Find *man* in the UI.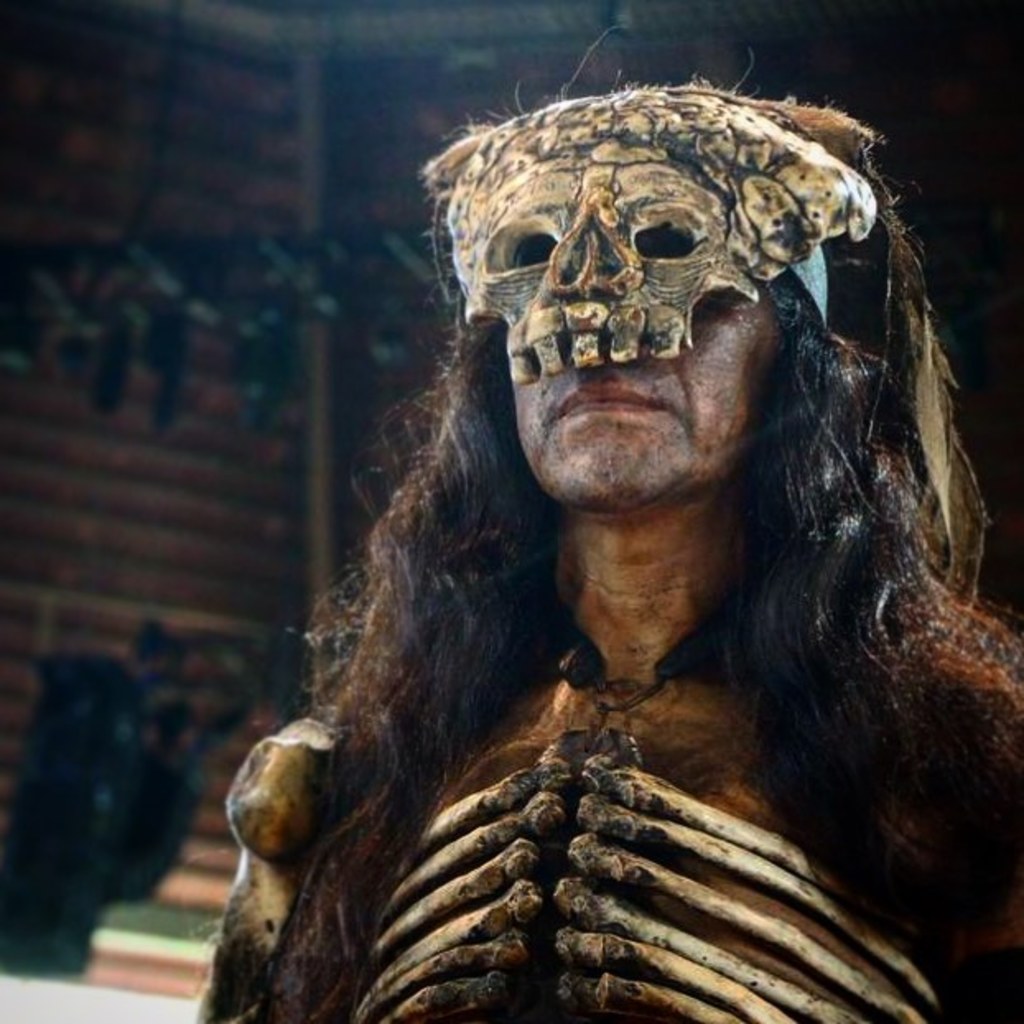
UI element at l=196, t=76, r=1022, b=1022.
